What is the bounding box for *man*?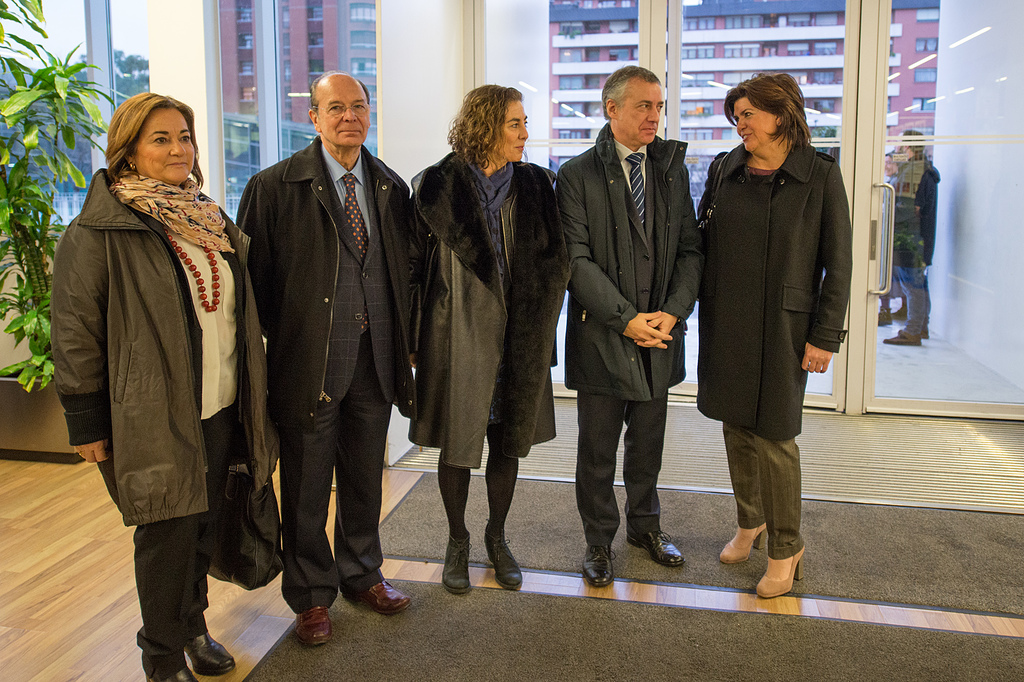
box=[558, 63, 701, 587].
